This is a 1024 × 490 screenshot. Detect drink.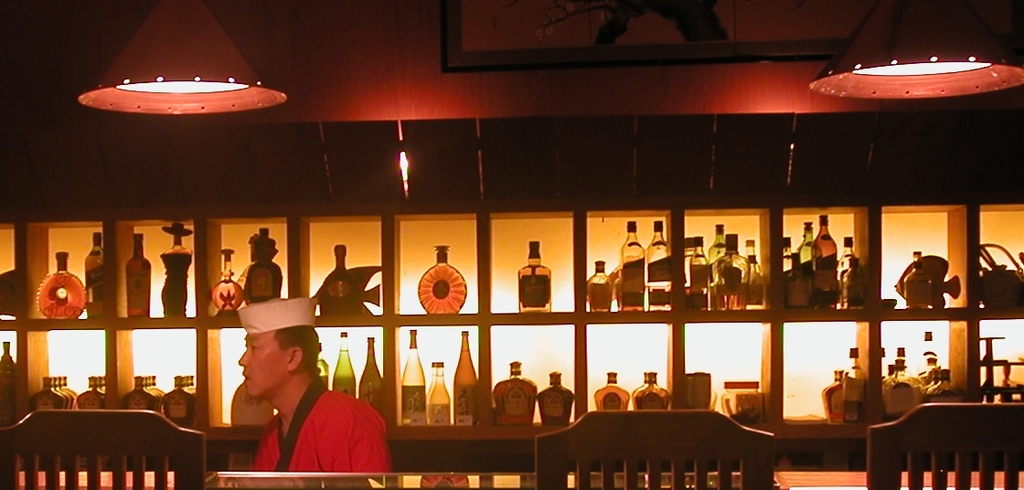
locate(357, 338, 386, 411).
